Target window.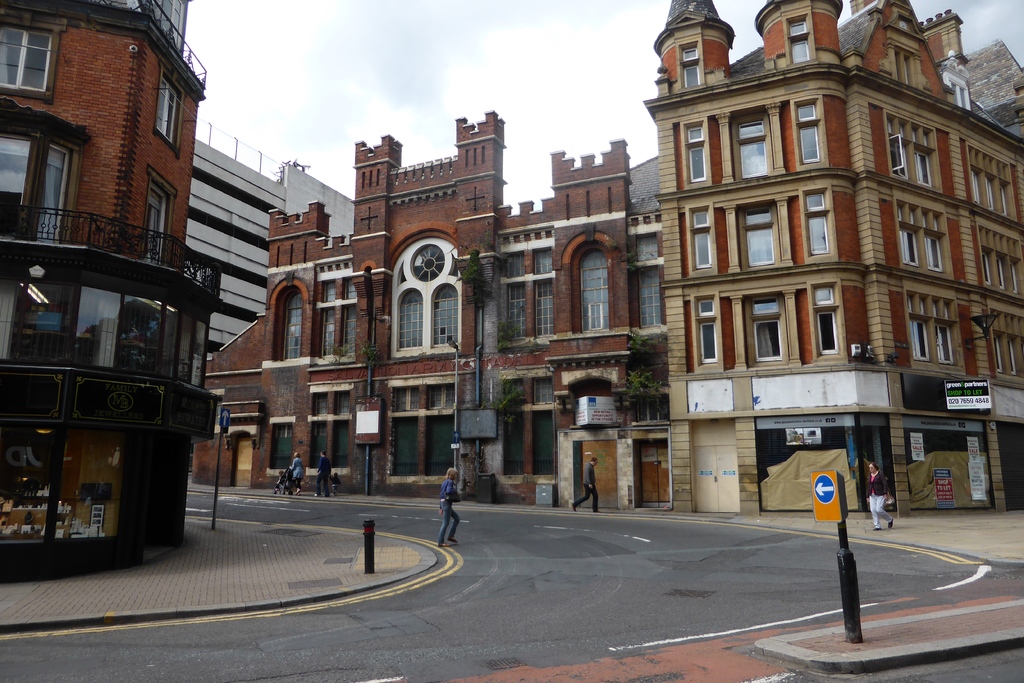
Target region: crop(790, 102, 817, 163).
